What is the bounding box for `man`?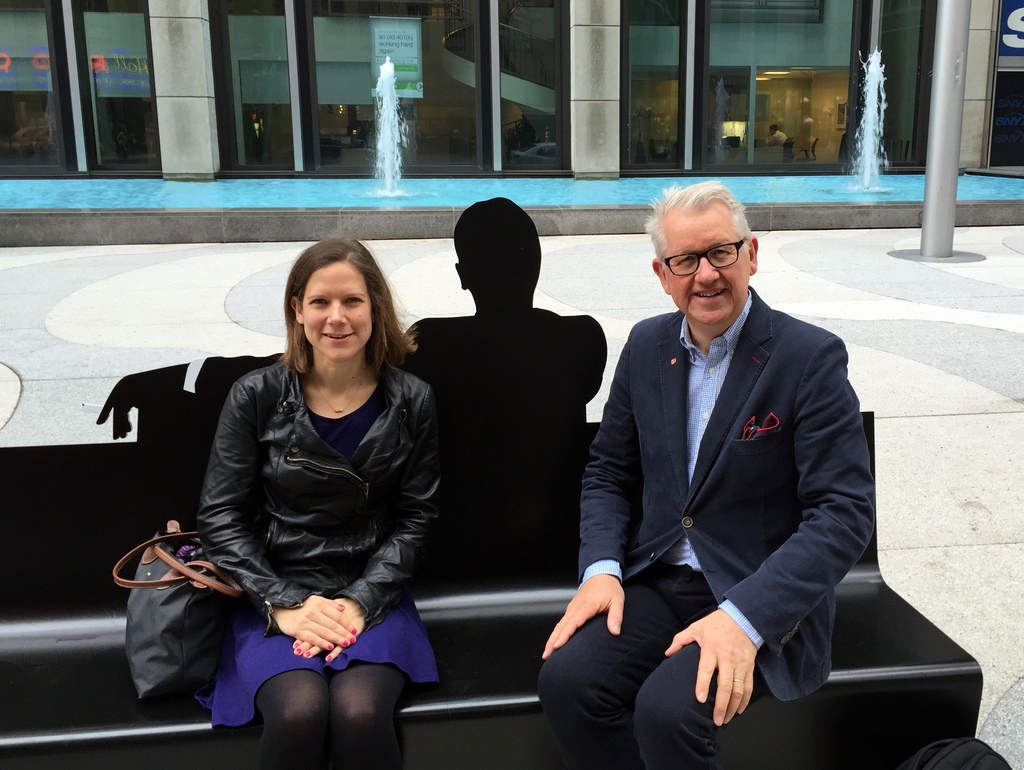
BBox(95, 199, 609, 441).
